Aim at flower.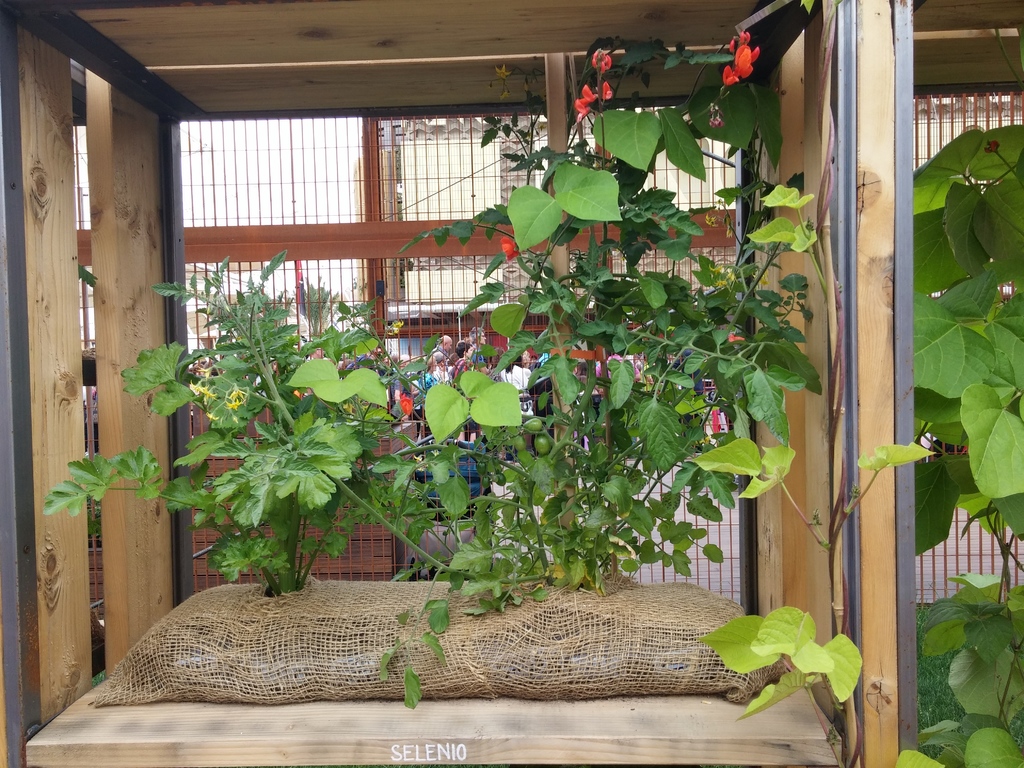
Aimed at 596, 82, 613, 102.
